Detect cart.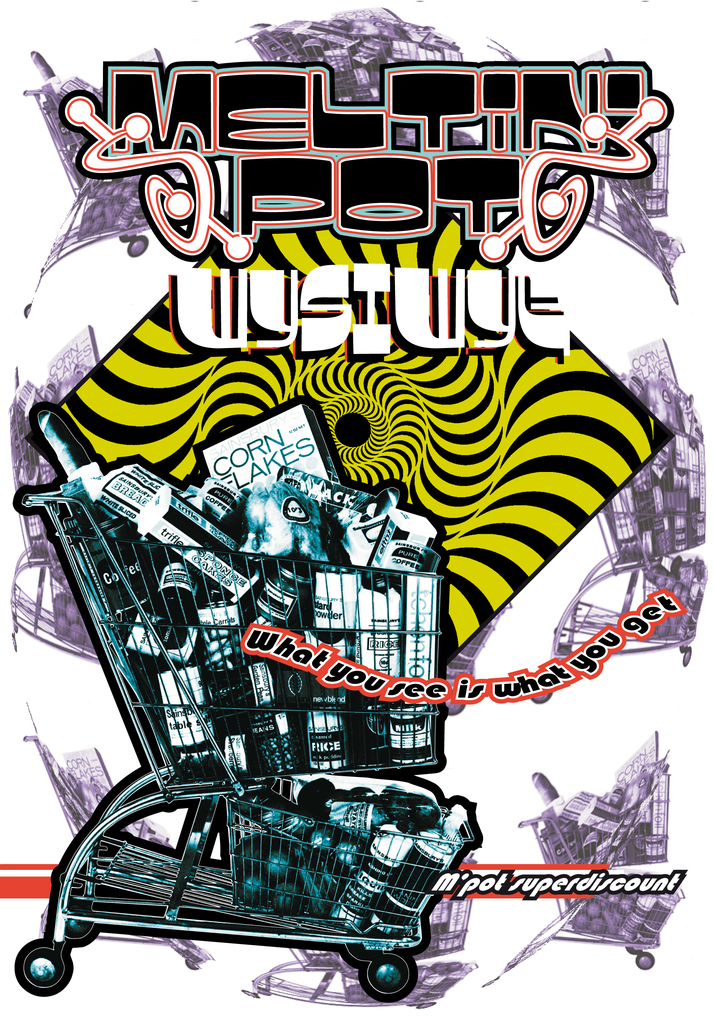
Detected at 479/37/689/298.
